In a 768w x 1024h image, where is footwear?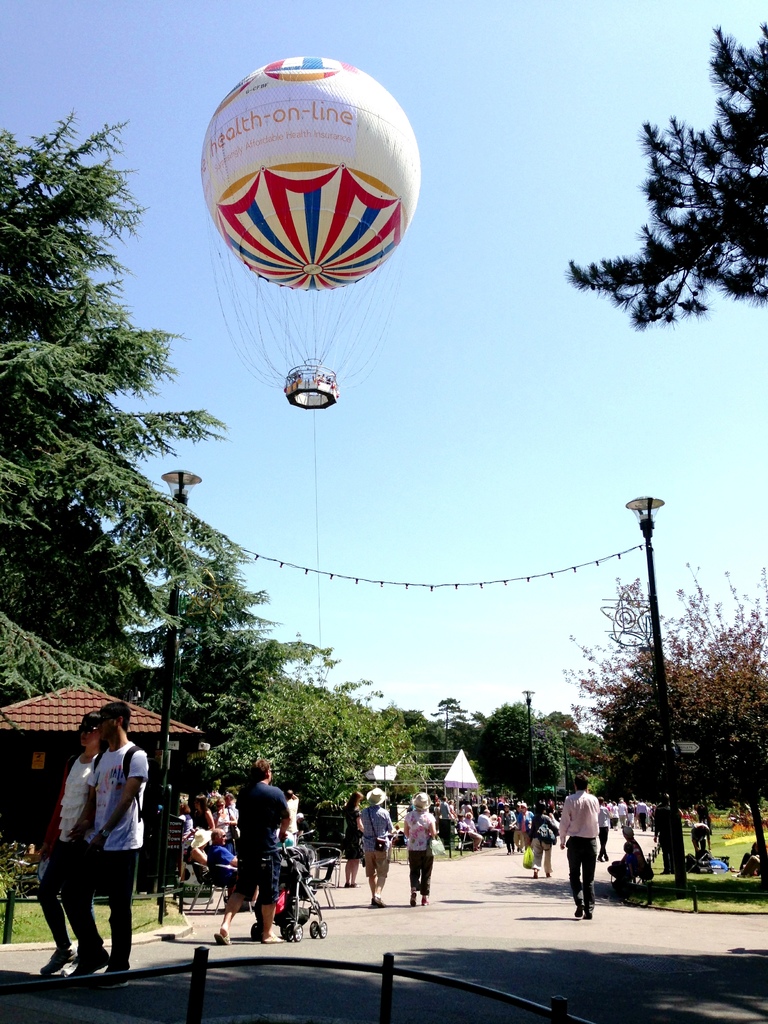
<region>424, 889, 429, 903</region>.
